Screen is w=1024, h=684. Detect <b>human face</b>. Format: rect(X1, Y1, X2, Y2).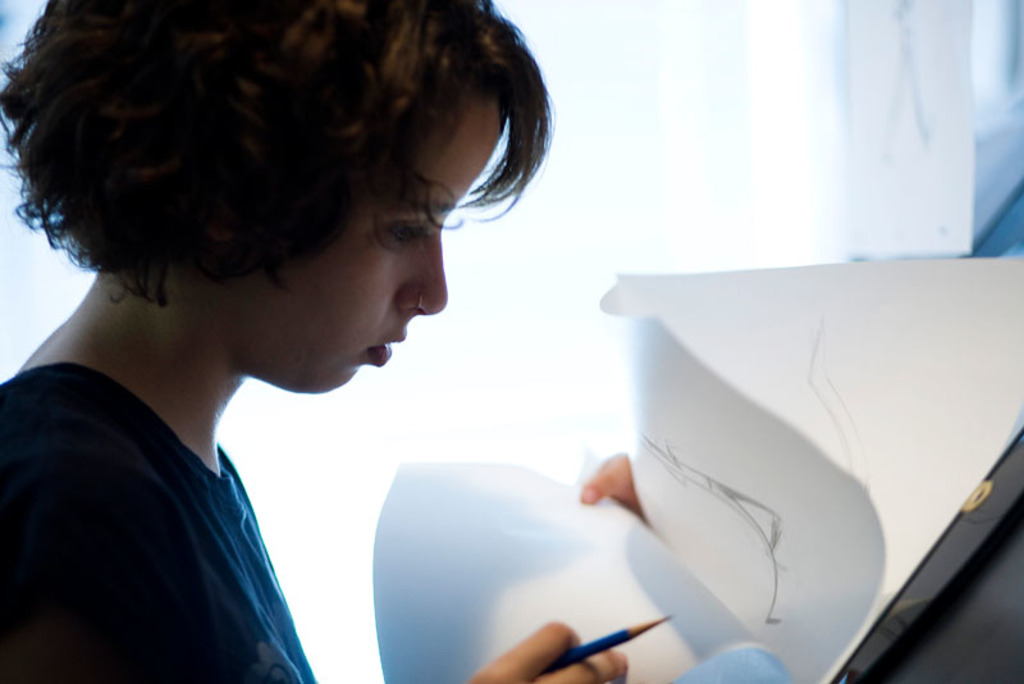
rect(206, 88, 502, 393).
